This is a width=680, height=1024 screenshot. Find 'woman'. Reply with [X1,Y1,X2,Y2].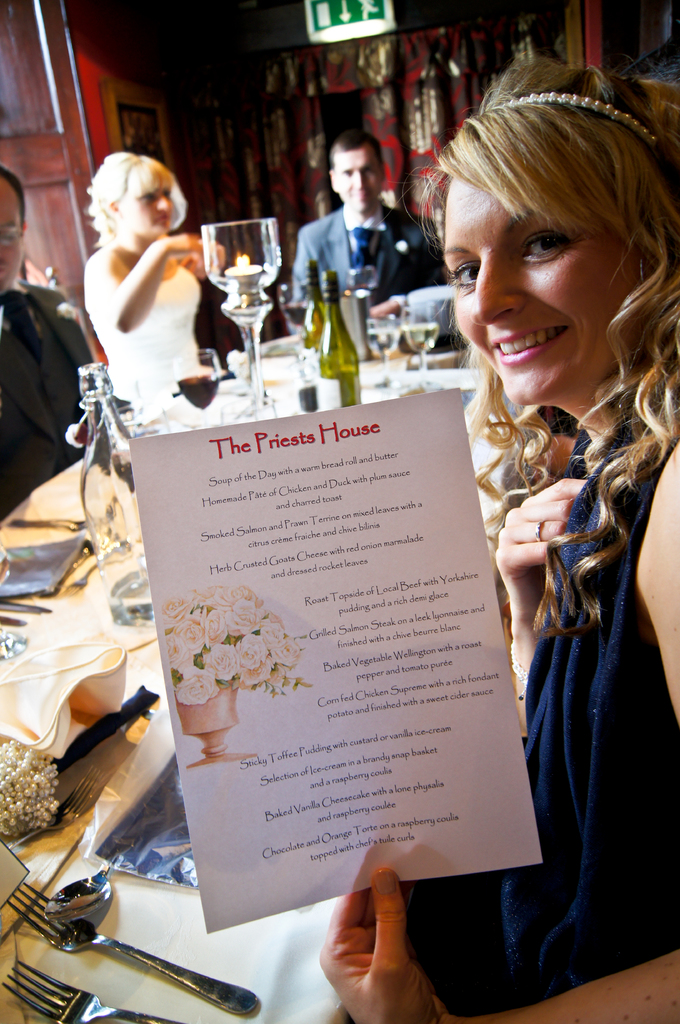
[86,148,225,417].
